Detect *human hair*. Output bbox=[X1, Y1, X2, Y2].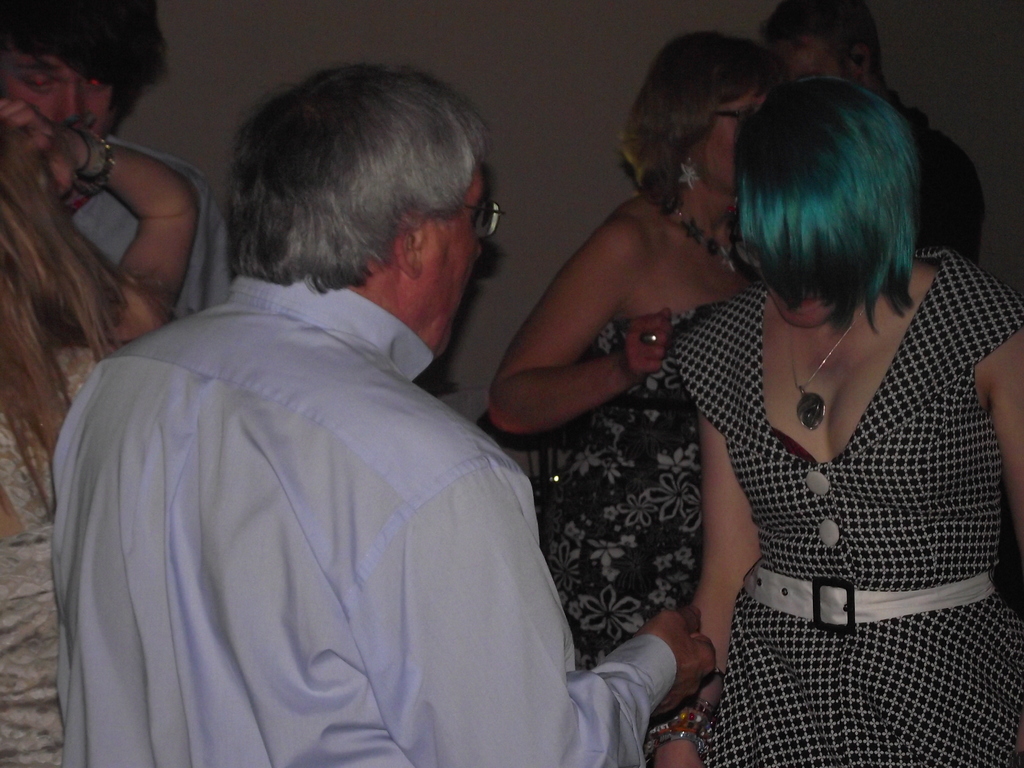
bbox=[220, 58, 493, 295].
